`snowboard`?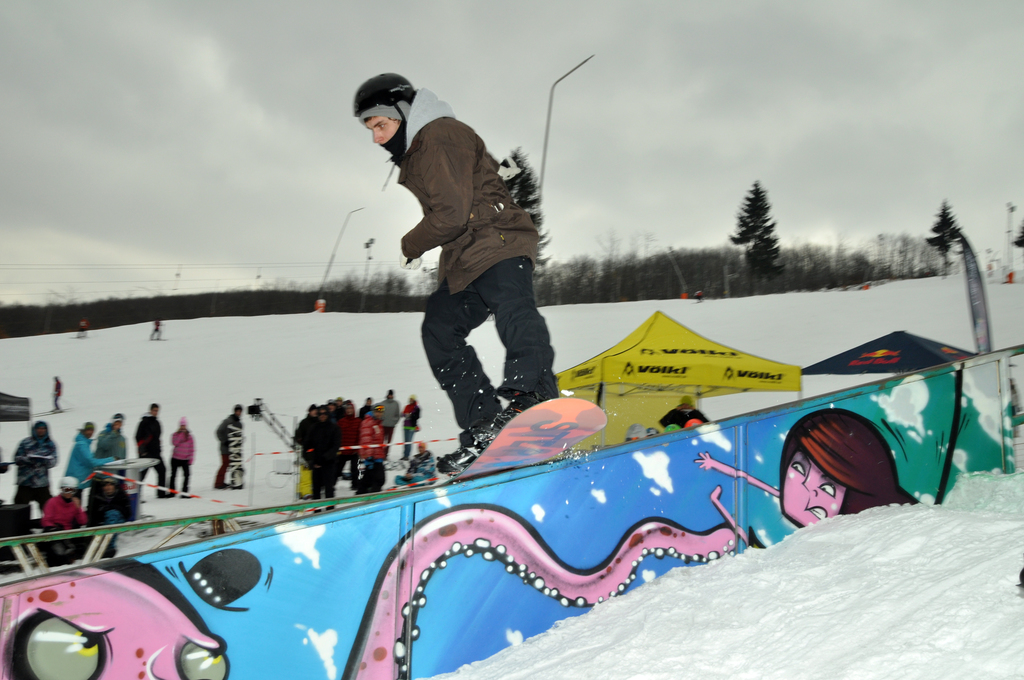
<bbox>143, 336, 170, 342</bbox>
